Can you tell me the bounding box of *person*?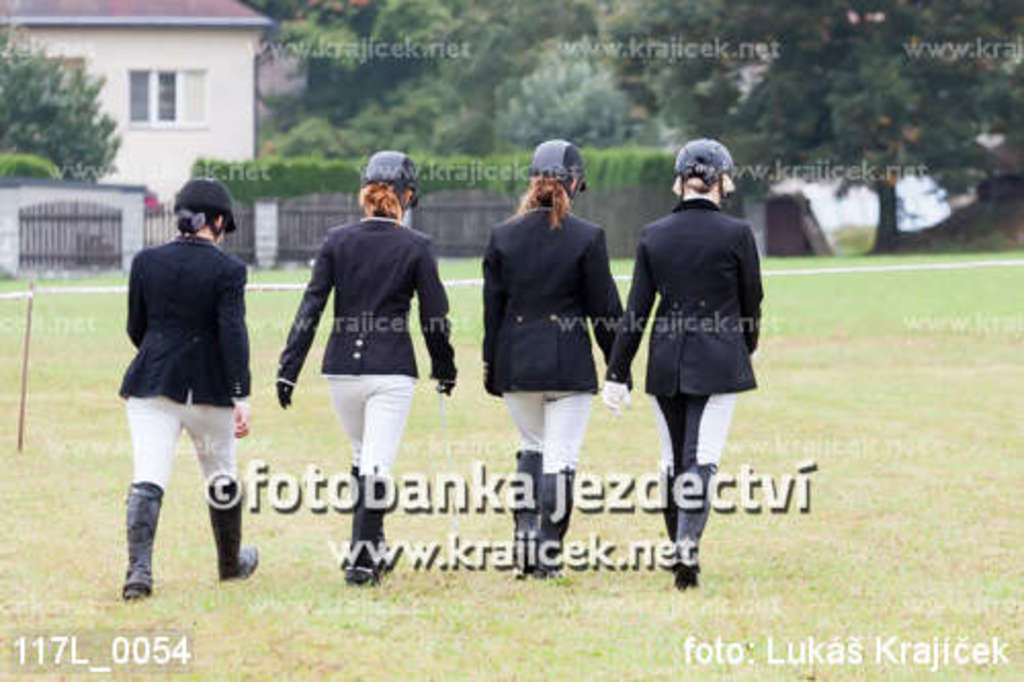
x1=483, y1=141, x2=625, y2=582.
